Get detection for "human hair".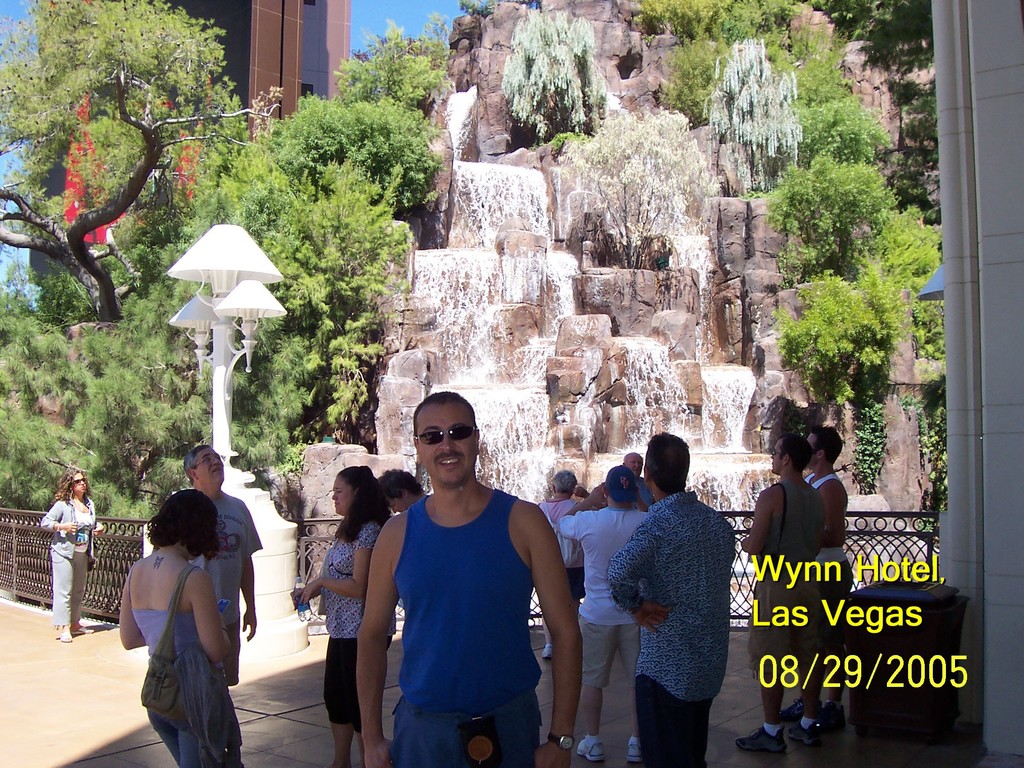
Detection: crop(180, 445, 202, 481).
